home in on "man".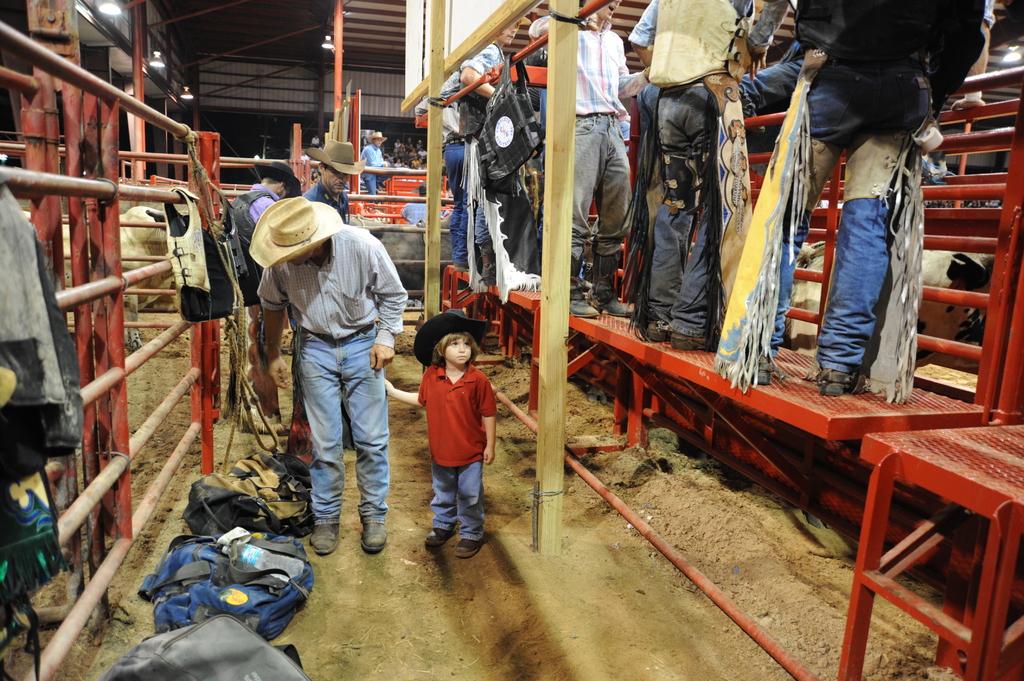
Homed in at l=412, t=73, r=477, b=283.
